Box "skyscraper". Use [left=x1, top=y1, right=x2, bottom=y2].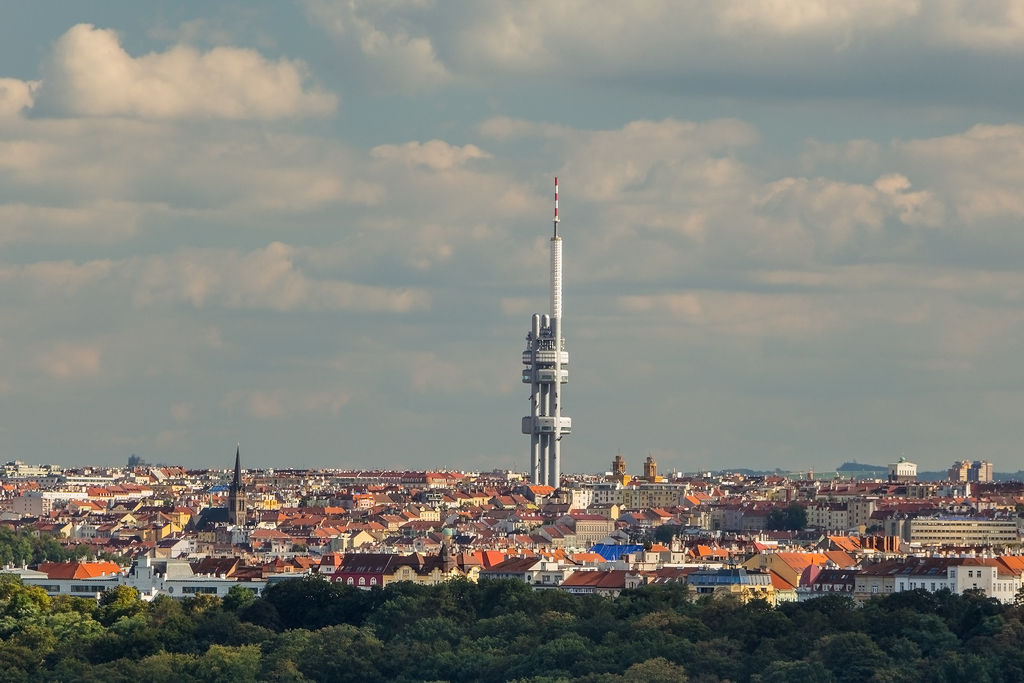
[left=948, top=458, right=998, bottom=478].
